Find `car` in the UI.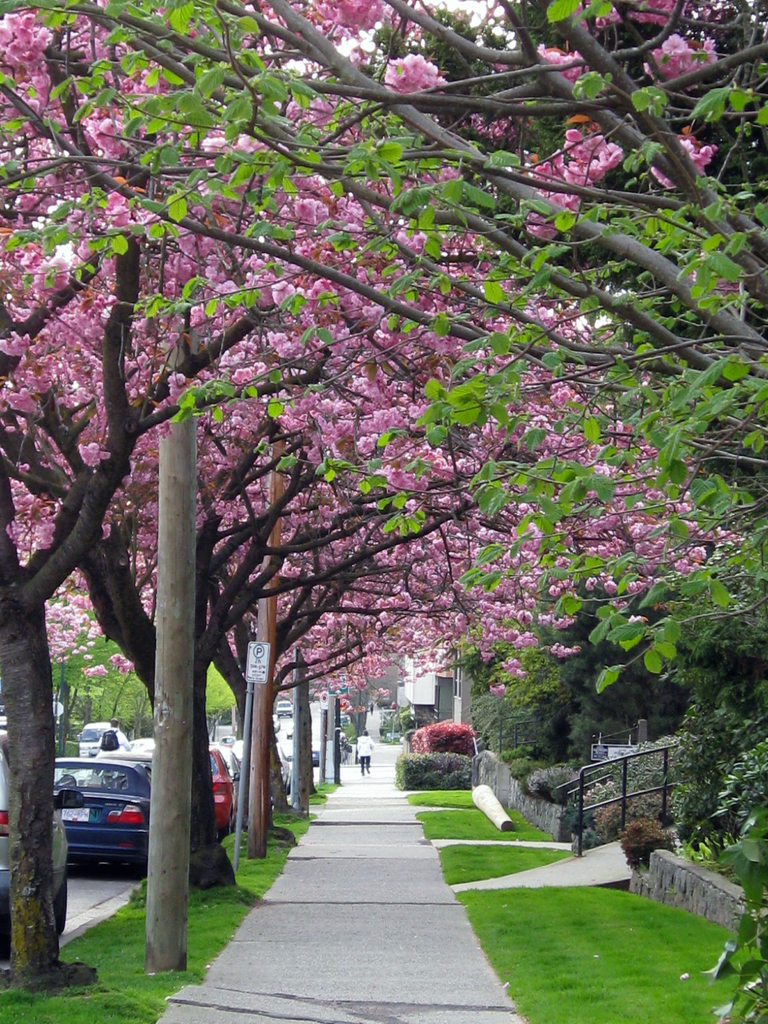
UI element at [213,745,237,841].
